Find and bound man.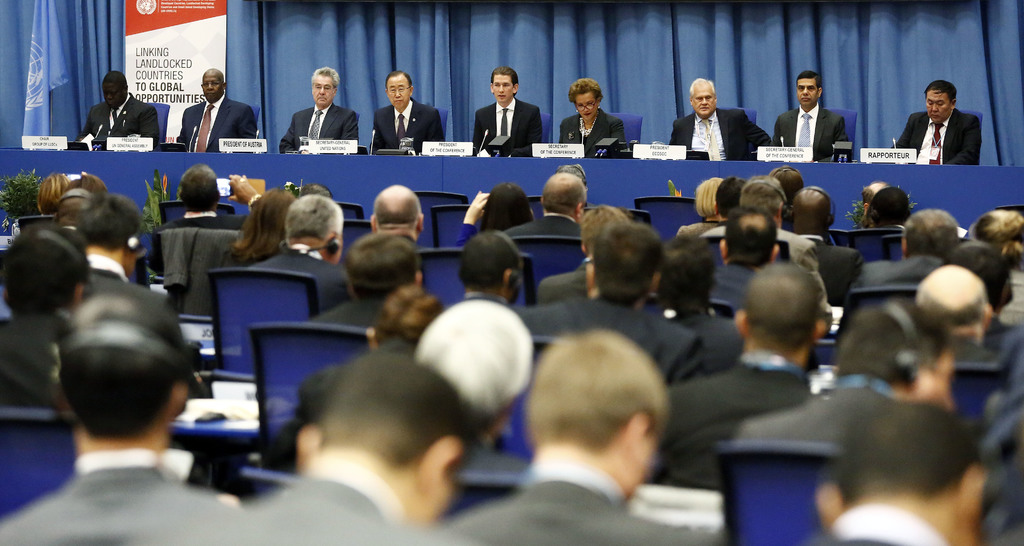
Bound: x1=895, y1=84, x2=979, y2=165.
